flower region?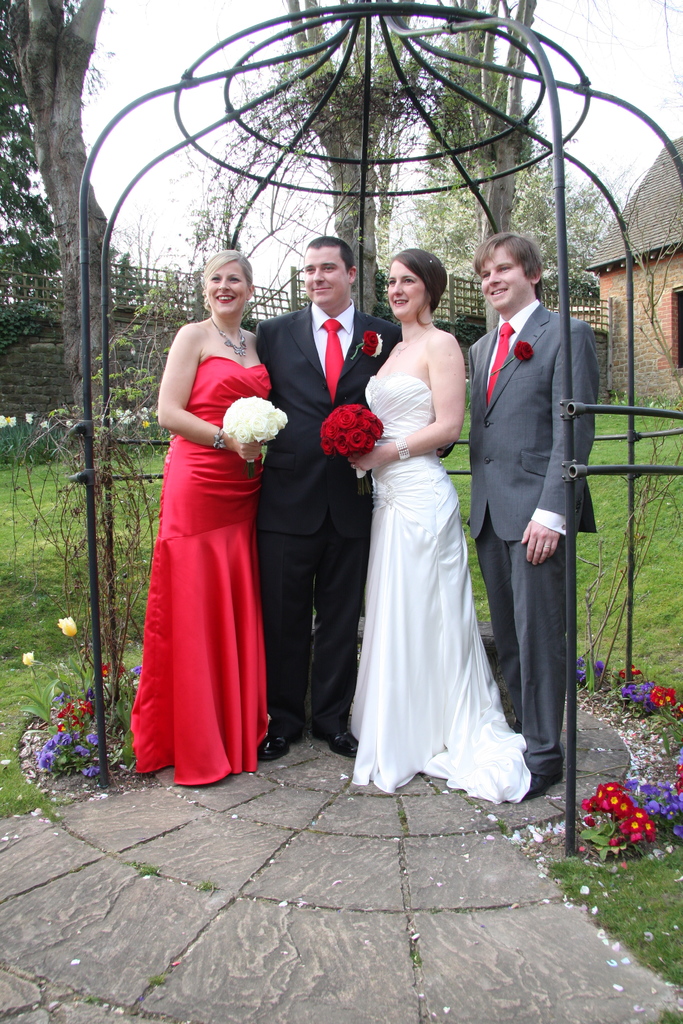
Rect(131, 665, 143, 678)
